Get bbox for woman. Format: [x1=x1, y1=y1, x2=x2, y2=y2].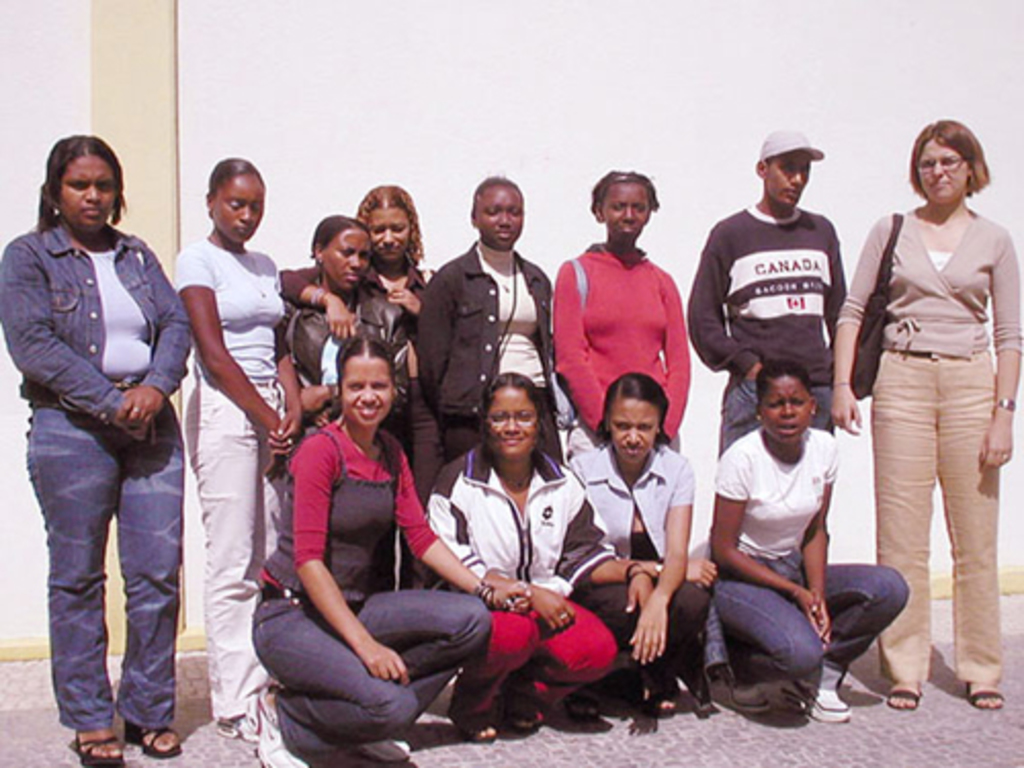
[x1=168, y1=158, x2=315, y2=741].
